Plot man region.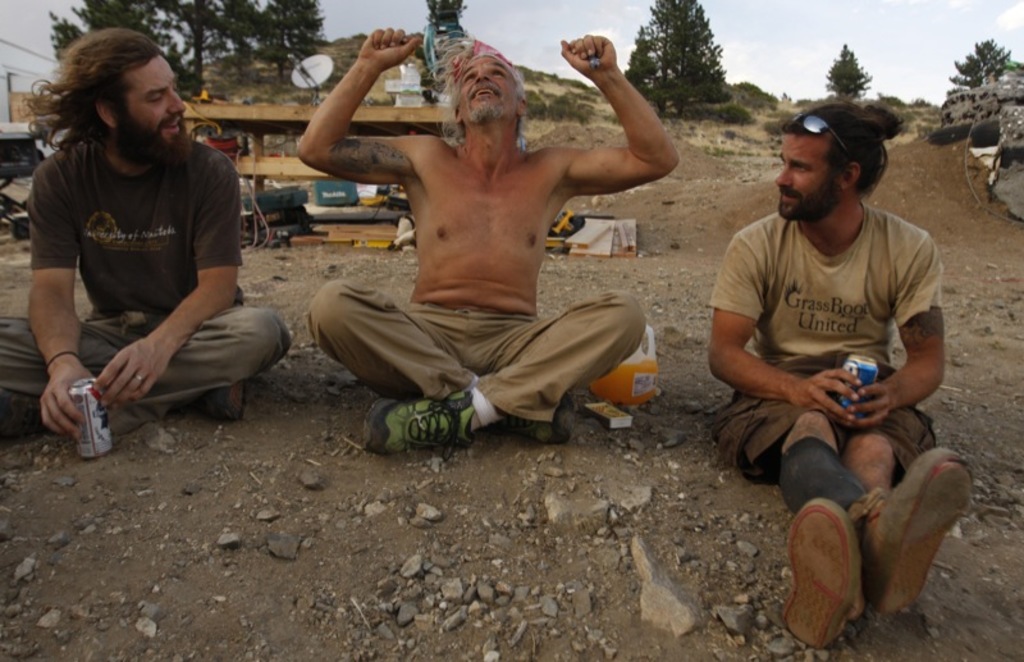
Plotted at region(296, 12, 666, 447).
